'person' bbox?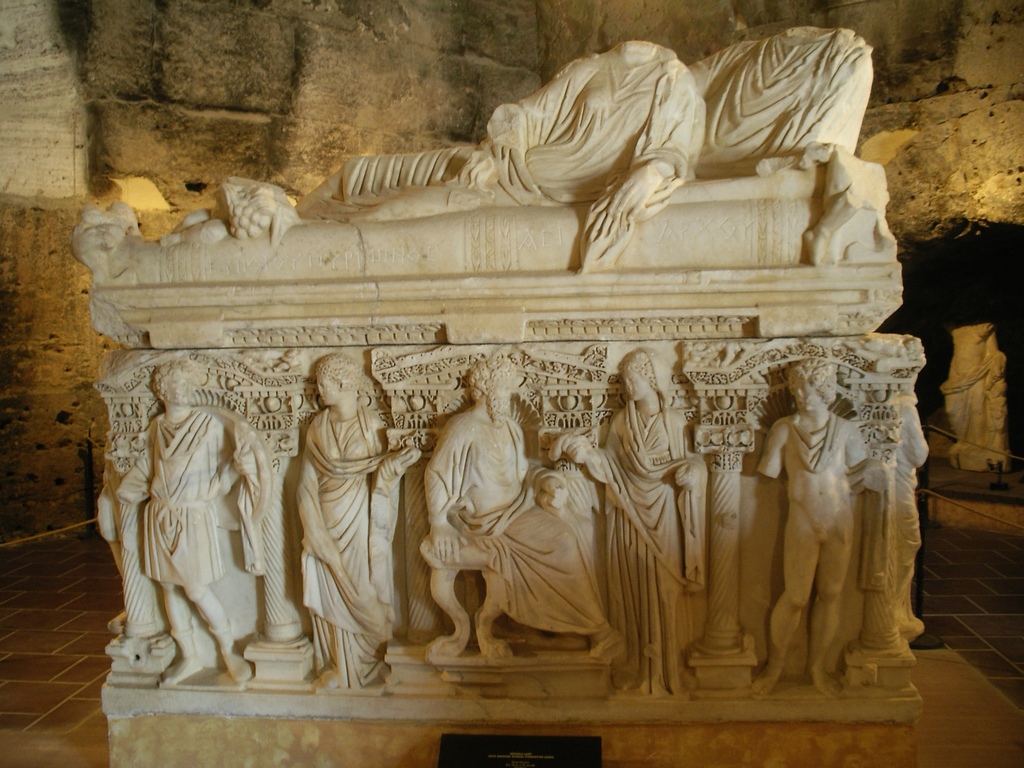
crop(755, 367, 867, 694)
